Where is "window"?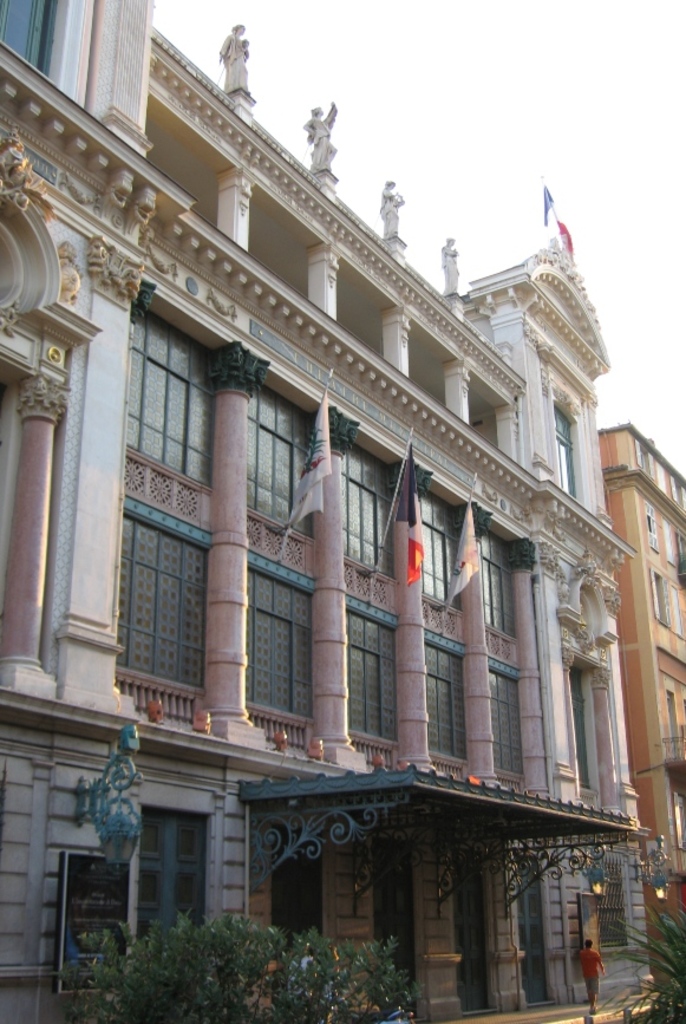
Rect(119, 521, 210, 679).
